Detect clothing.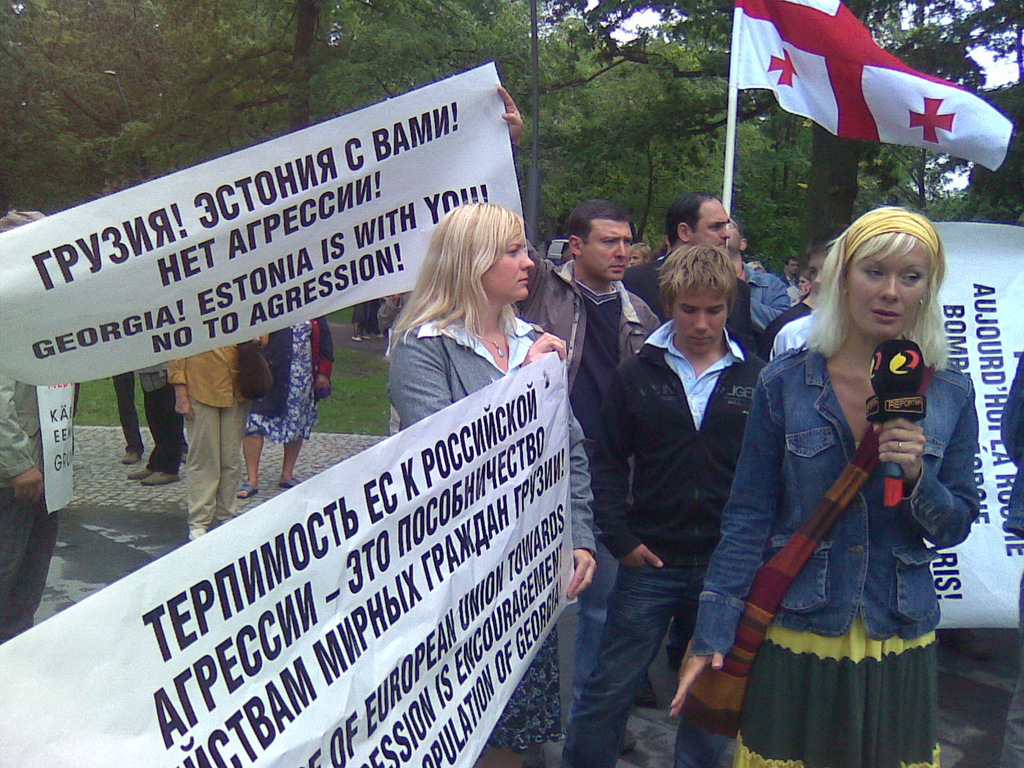
Detected at x1=106, y1=368, x2=154, y2=455.
